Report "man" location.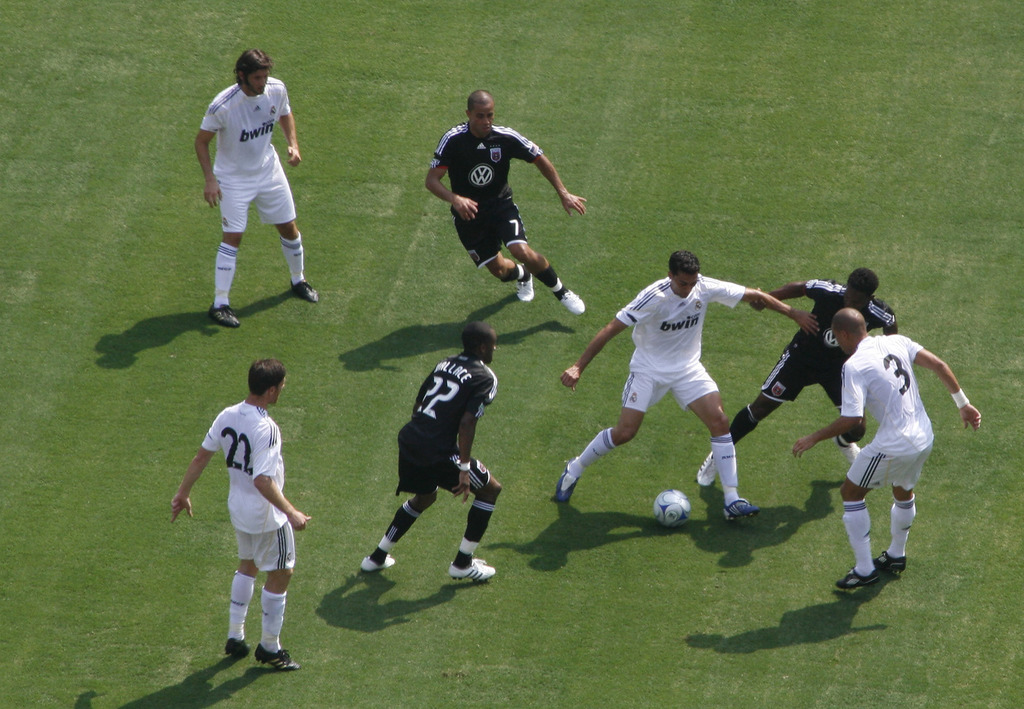
Report: region(791, 305, 982, 590).
